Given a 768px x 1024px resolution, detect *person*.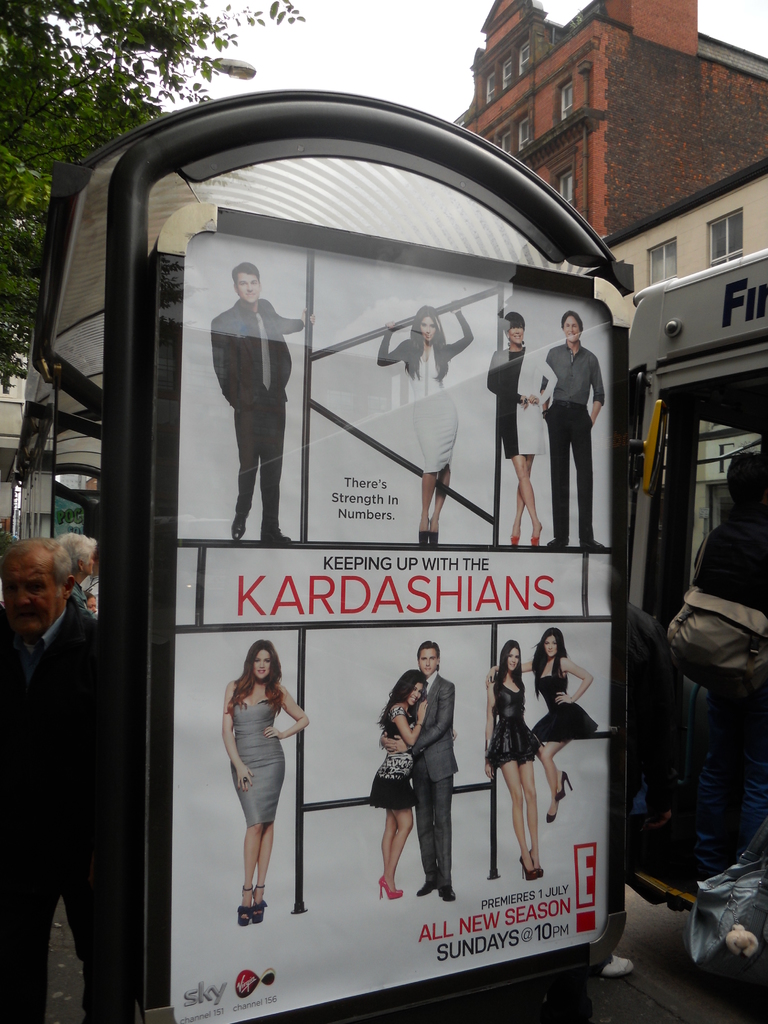
<box>536,314,610,557</box>.
